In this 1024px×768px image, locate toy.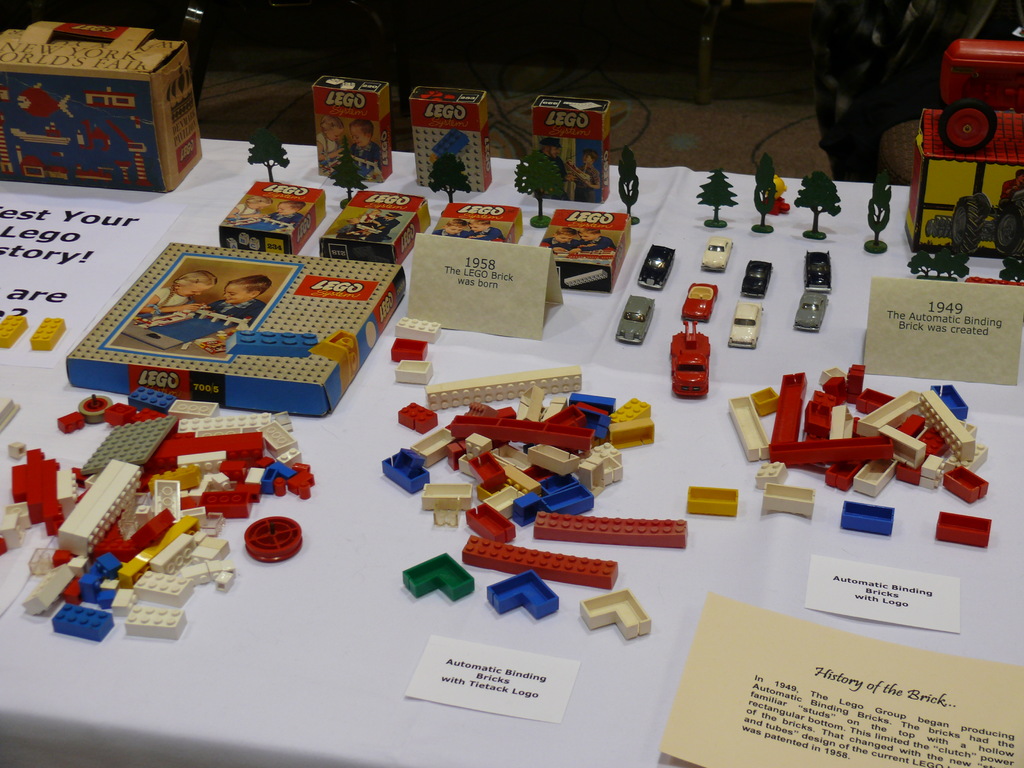
Bounding box: BBox(934, 508, 991, 544).
